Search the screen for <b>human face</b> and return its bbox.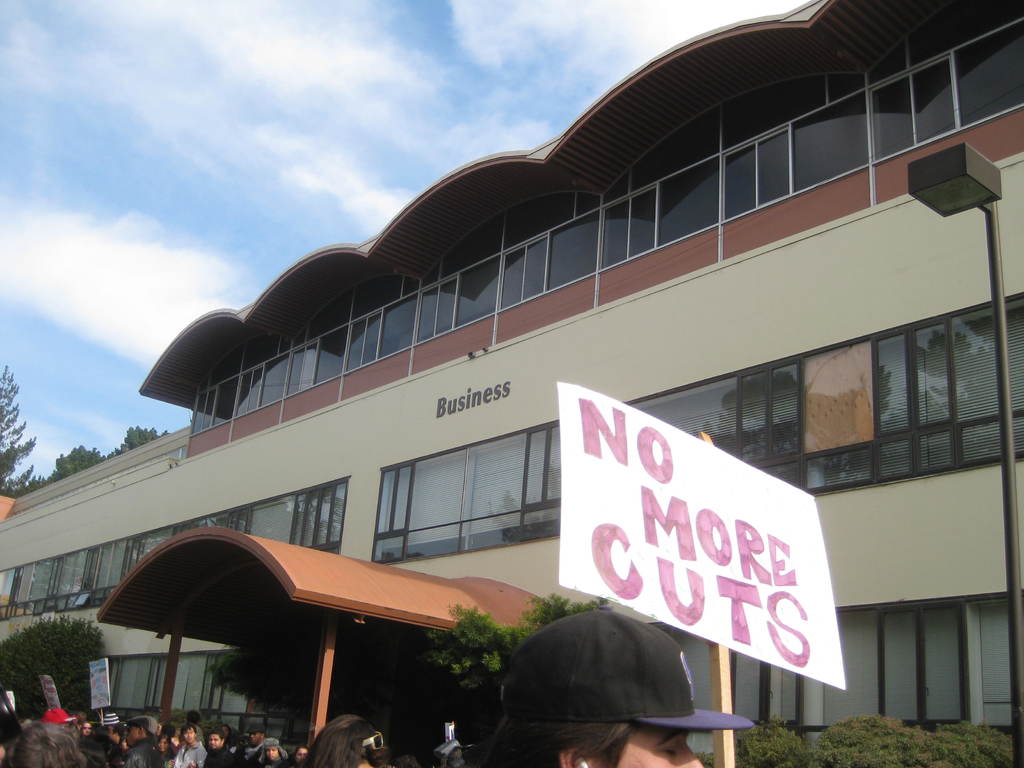
Found: detection(209, 734, 223, 750).
